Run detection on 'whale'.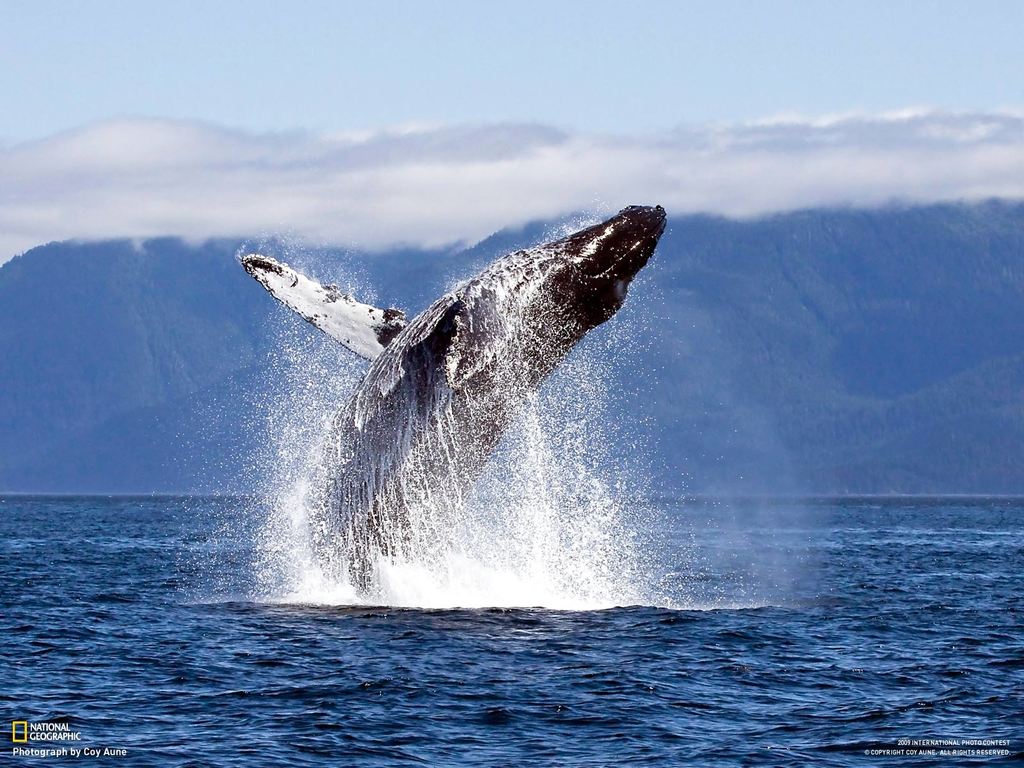
Result: (241,201,671,609).
